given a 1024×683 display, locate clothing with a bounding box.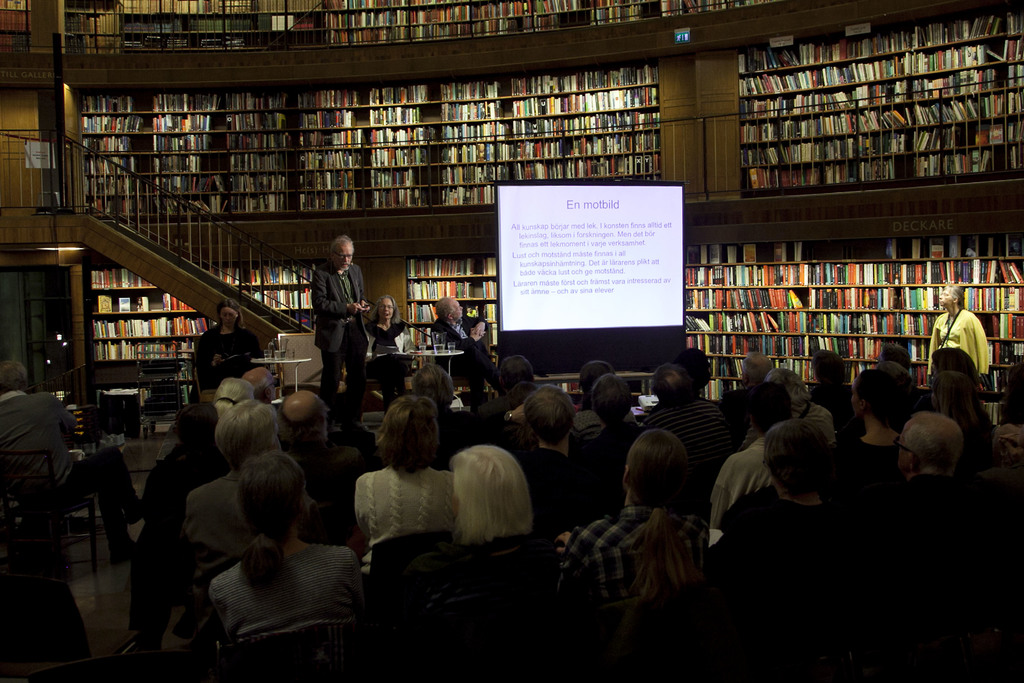
Located: (x1=1, y1=409, x2=147, y2=531).
